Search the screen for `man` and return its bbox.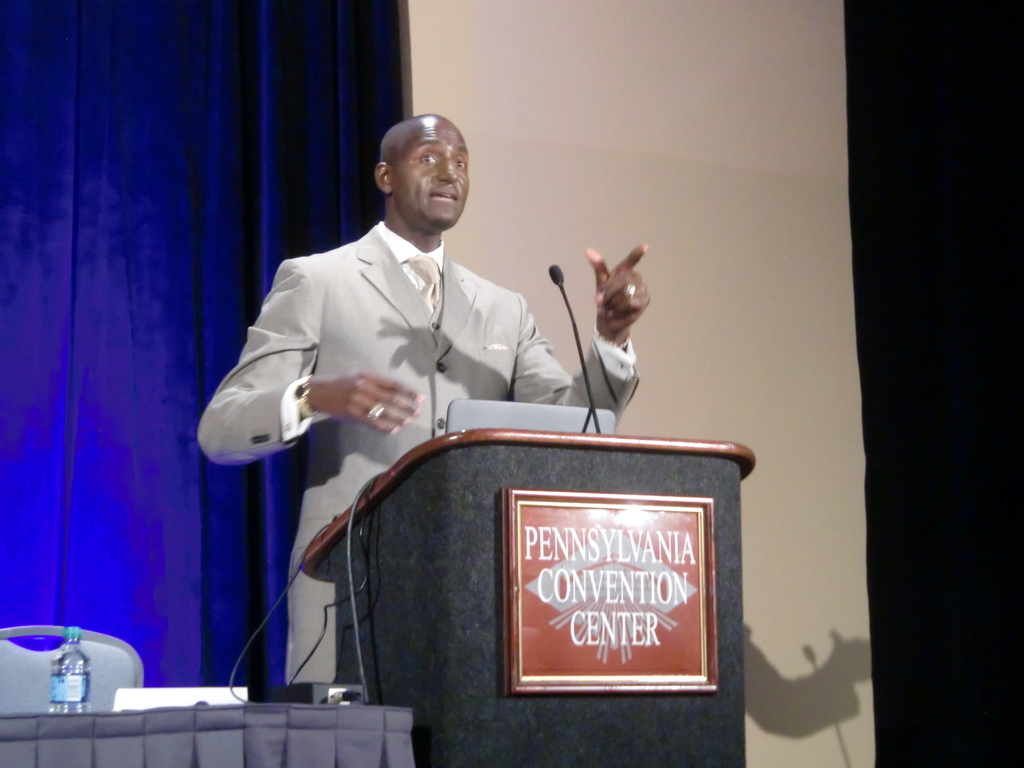
Found: region(240, 110, 678, 723).
